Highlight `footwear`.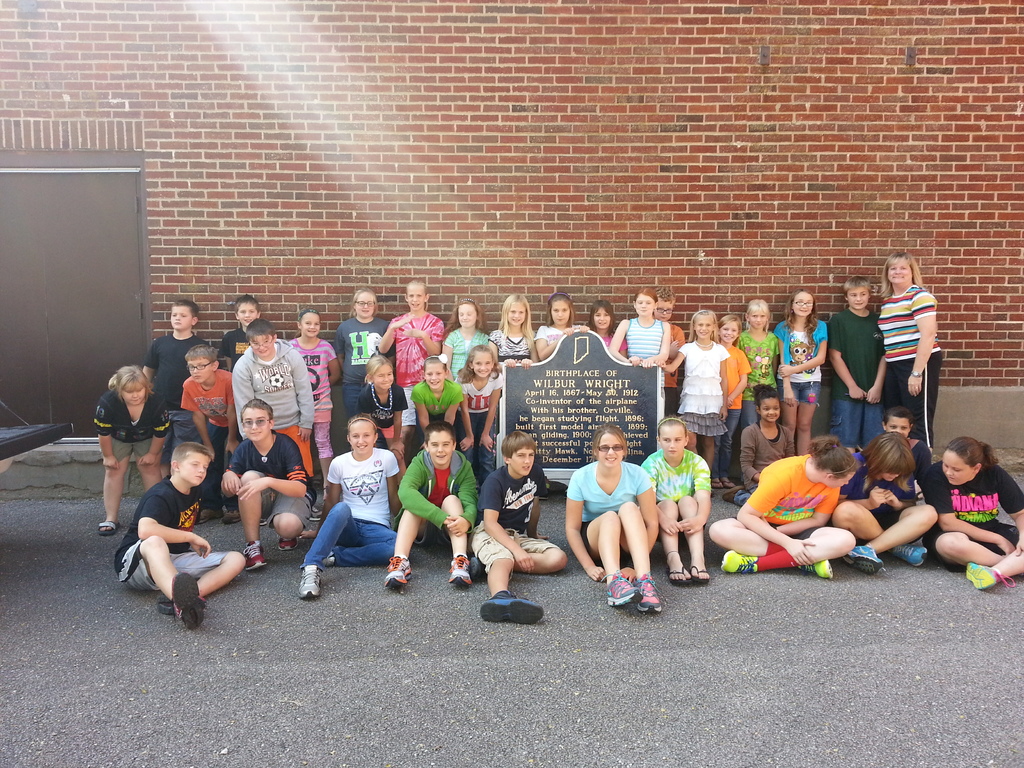
Highlighted region: left=705, top=480, right=719, bottom=490.
